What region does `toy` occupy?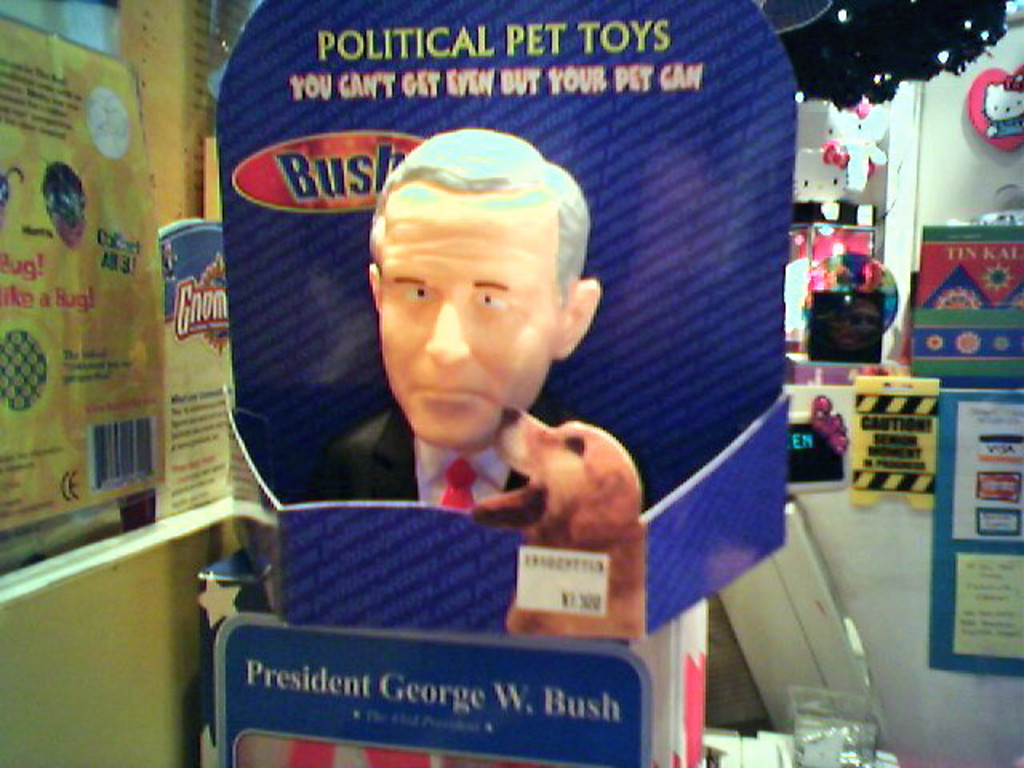
{"left": 344, "top": 136, "right": 622, "bottom": 506}.
